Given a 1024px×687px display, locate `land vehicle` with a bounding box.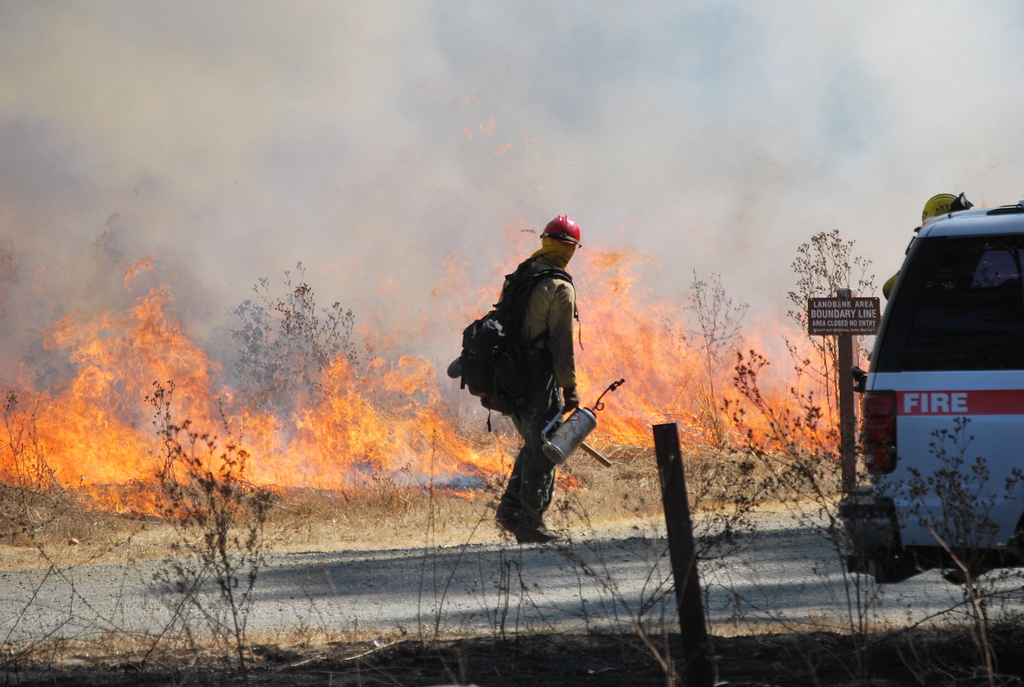
Located: (840, 205, 1023, 551).
